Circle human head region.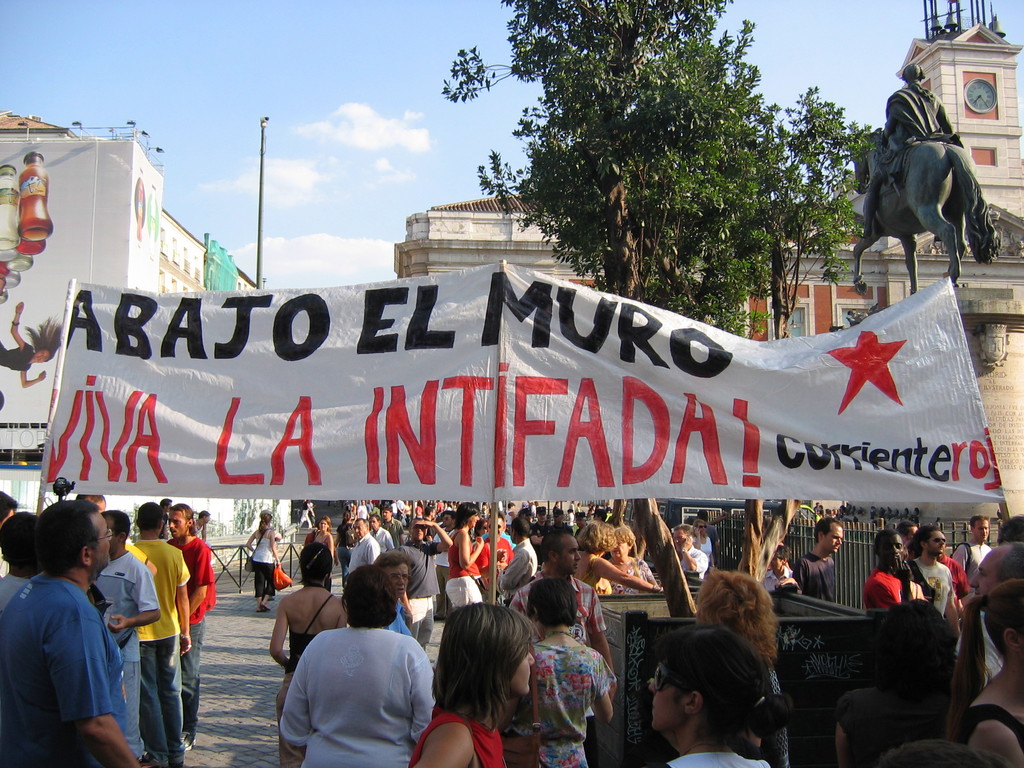
Region: (left=0, top=490, right=17, bottom=525).
